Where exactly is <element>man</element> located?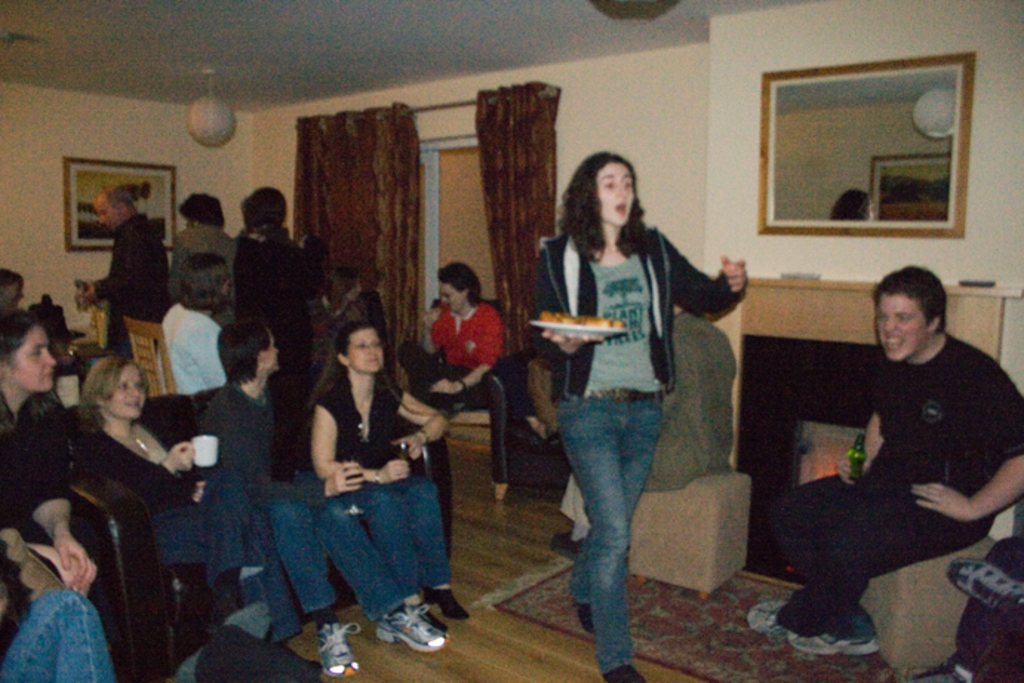
Its bounding box is (751, 270, 1023, 667).
